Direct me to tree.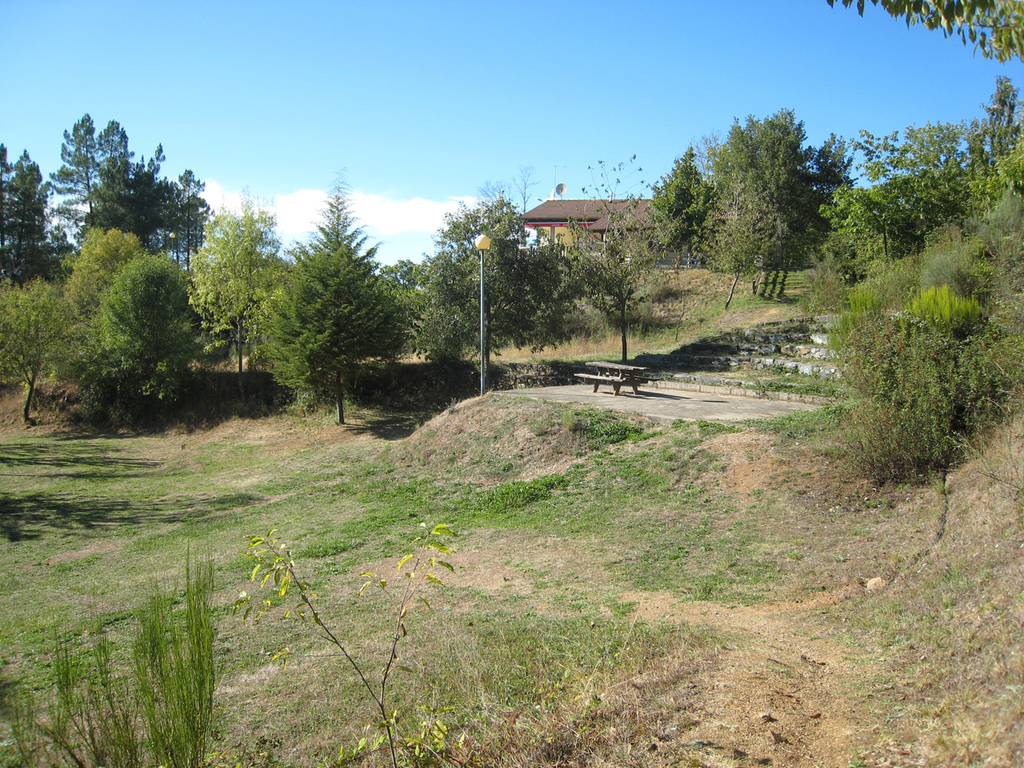
Direction: x1=645 y1=141 x2=738 y2=339.
